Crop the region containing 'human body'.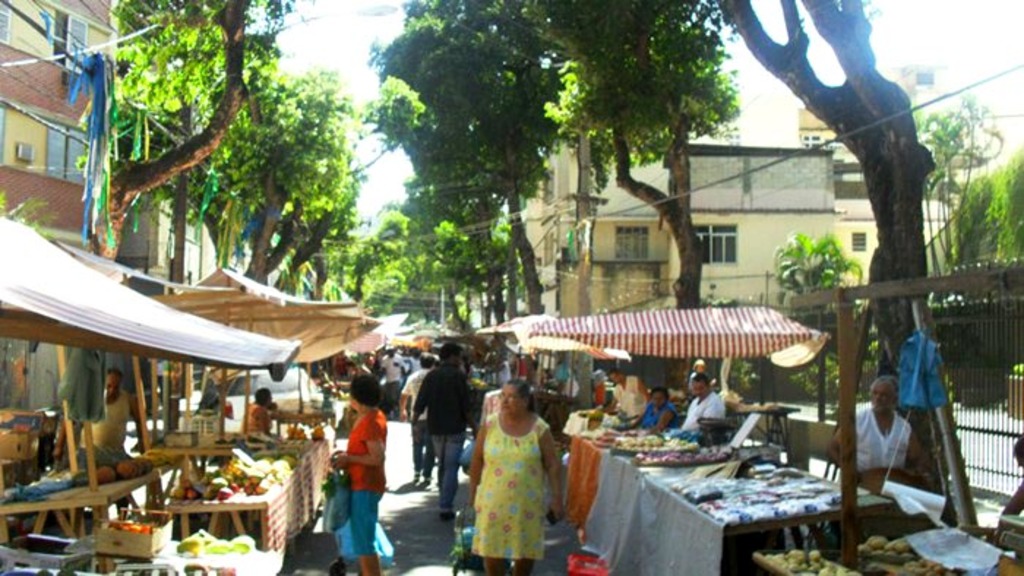
Crop region: x1=407 y1=355 x2=421 y2=371.
